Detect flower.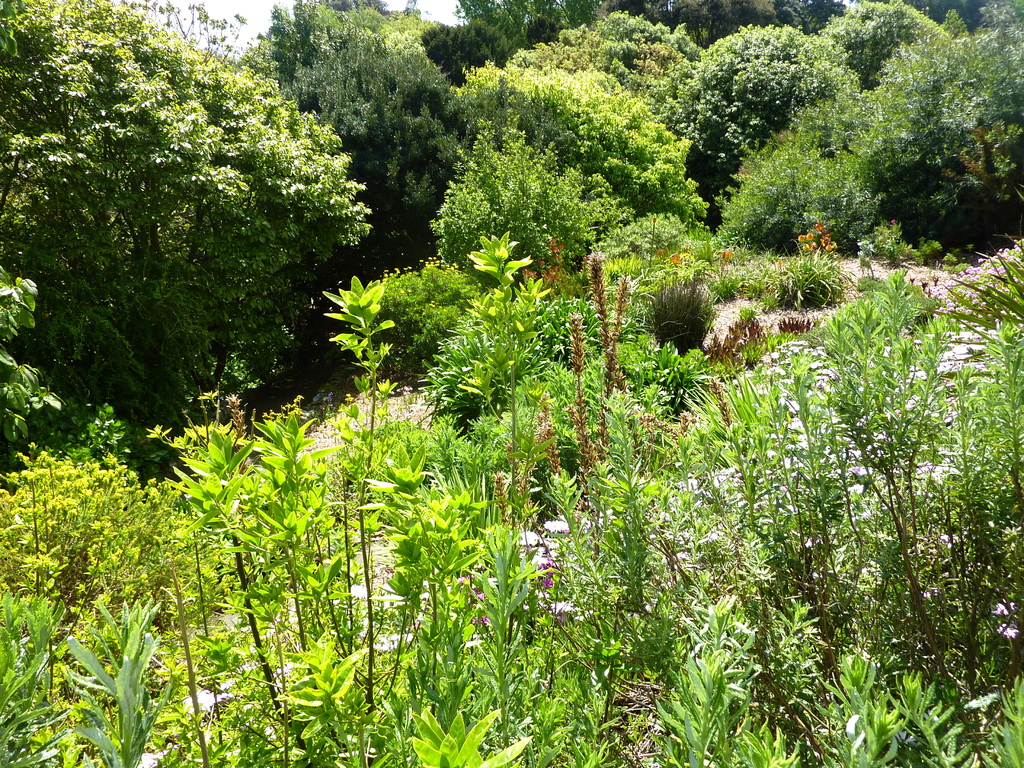
Detected at x1=523 y1=526 x2=541 y2=545.
